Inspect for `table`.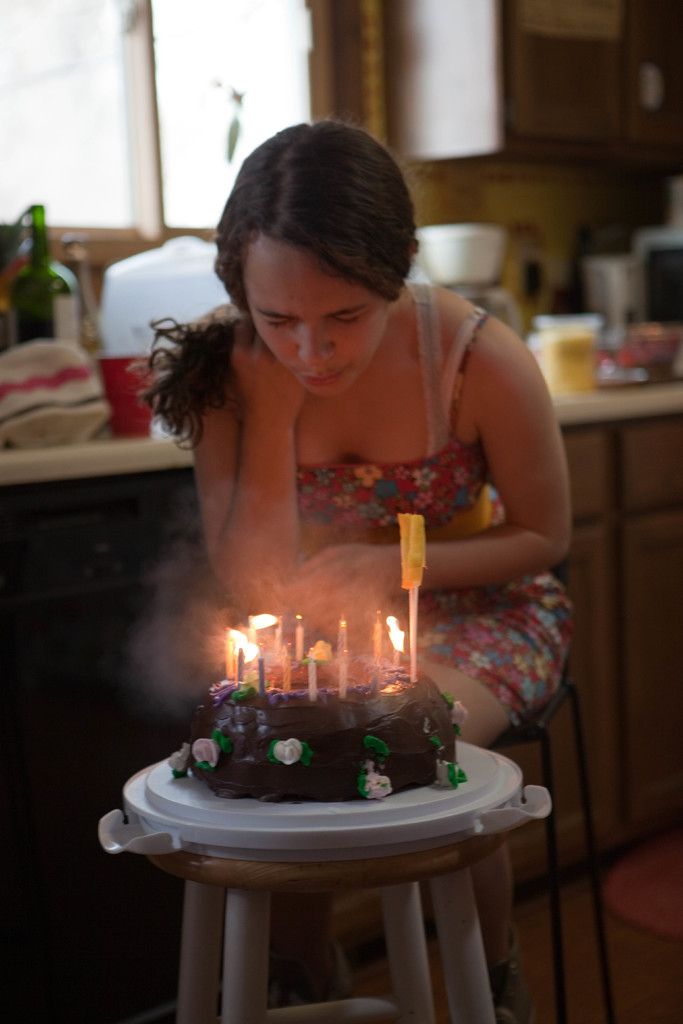
Inspection: locate(0, 290, 682, 835).
